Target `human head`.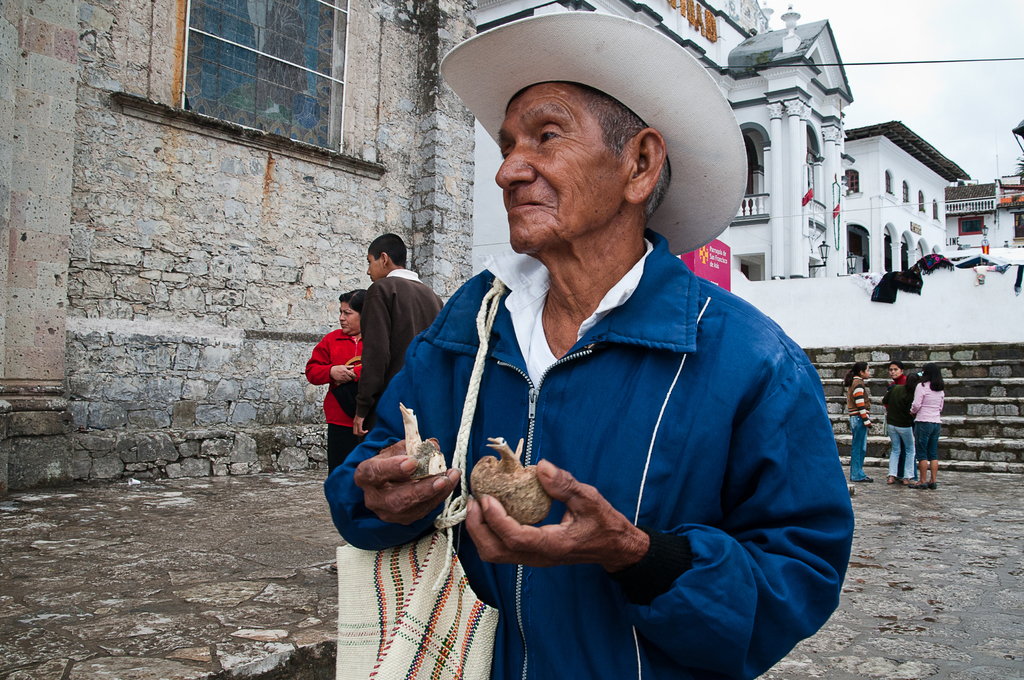
Target region: select_region(919, 364, 940, 379).
